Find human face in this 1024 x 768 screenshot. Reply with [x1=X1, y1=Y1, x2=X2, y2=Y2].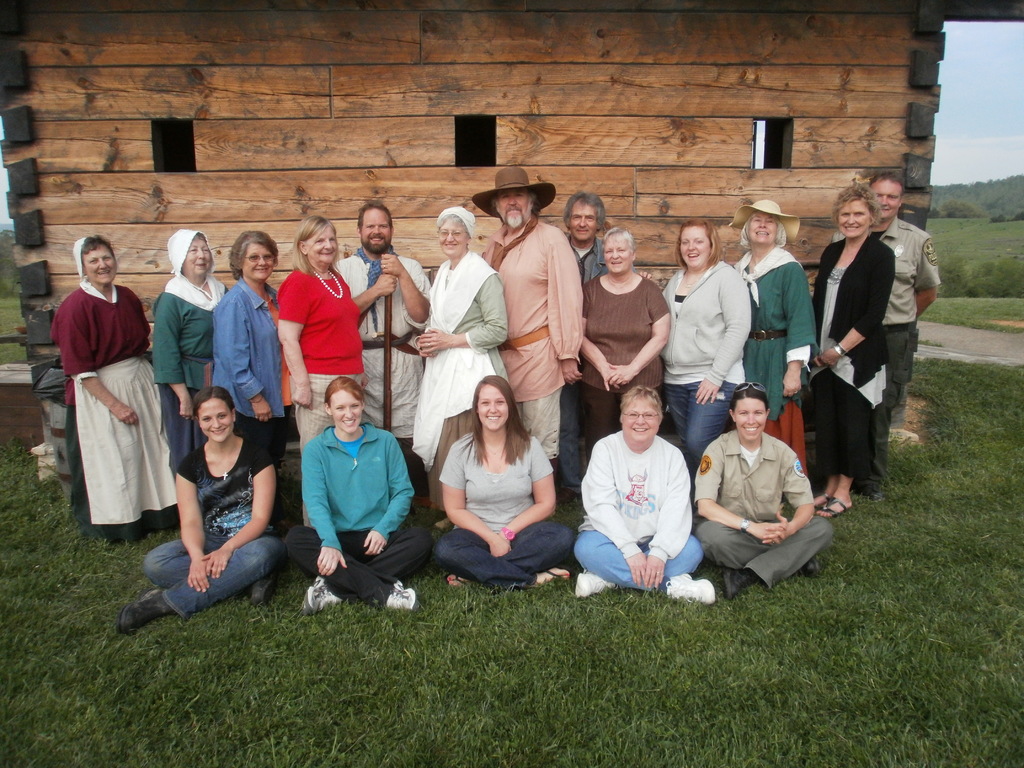
[x1=570, y1=203, x2=598, y2=241].
